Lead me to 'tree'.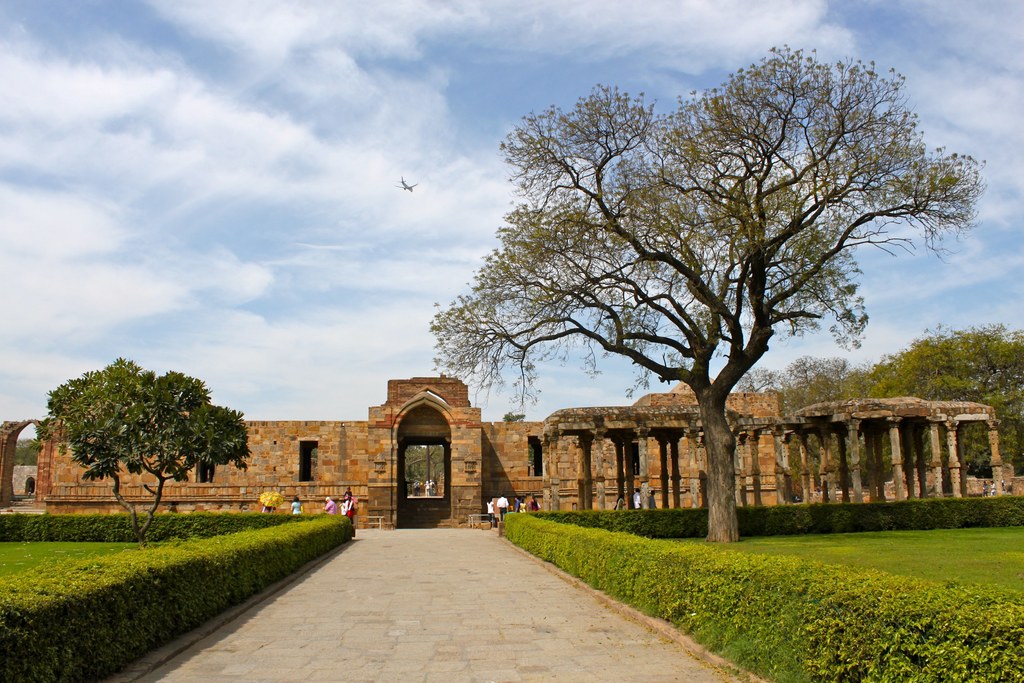
Lead to 38 360 247 528.
